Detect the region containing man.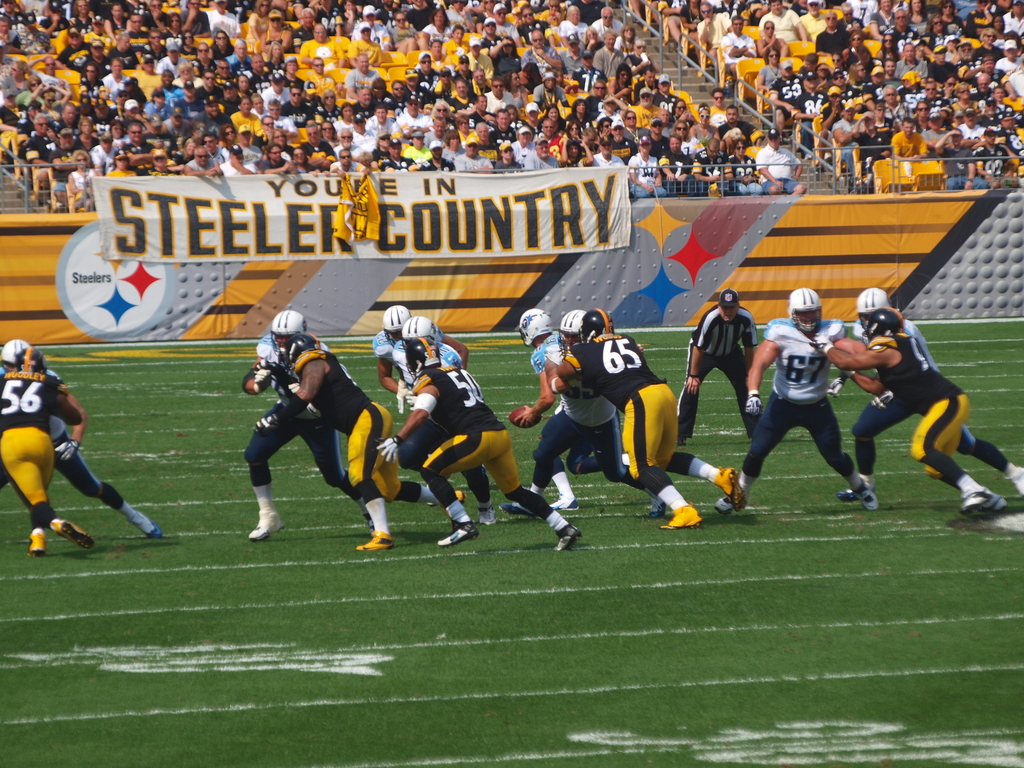
box(382, 337, 584, 547).
